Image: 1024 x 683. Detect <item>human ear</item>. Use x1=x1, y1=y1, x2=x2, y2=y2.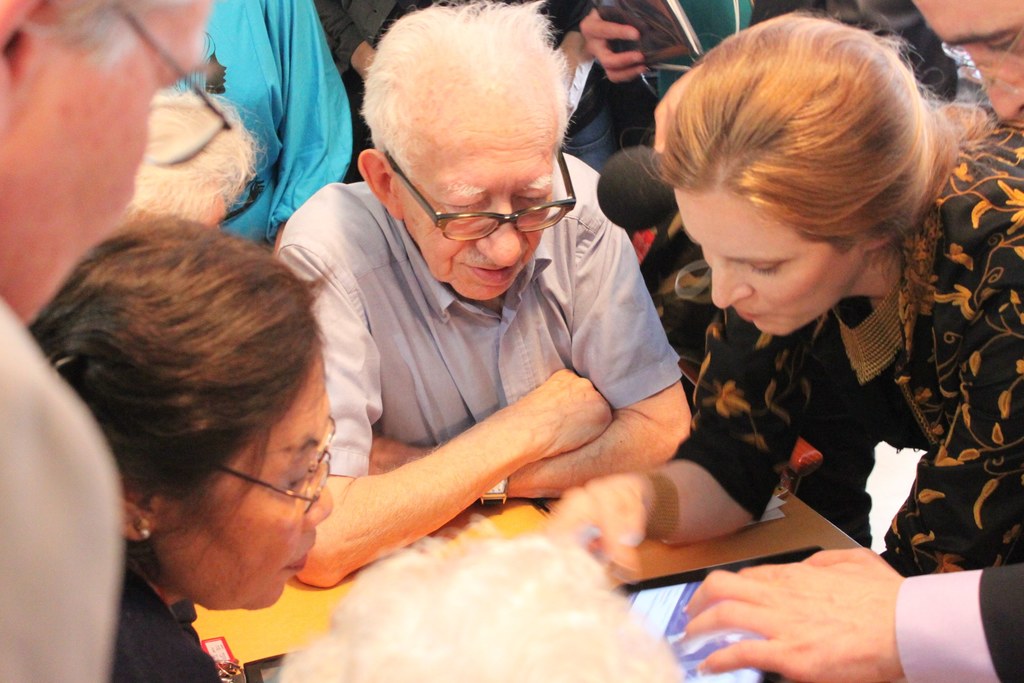
x1=0, y1=0, x2=53, y2=125.
